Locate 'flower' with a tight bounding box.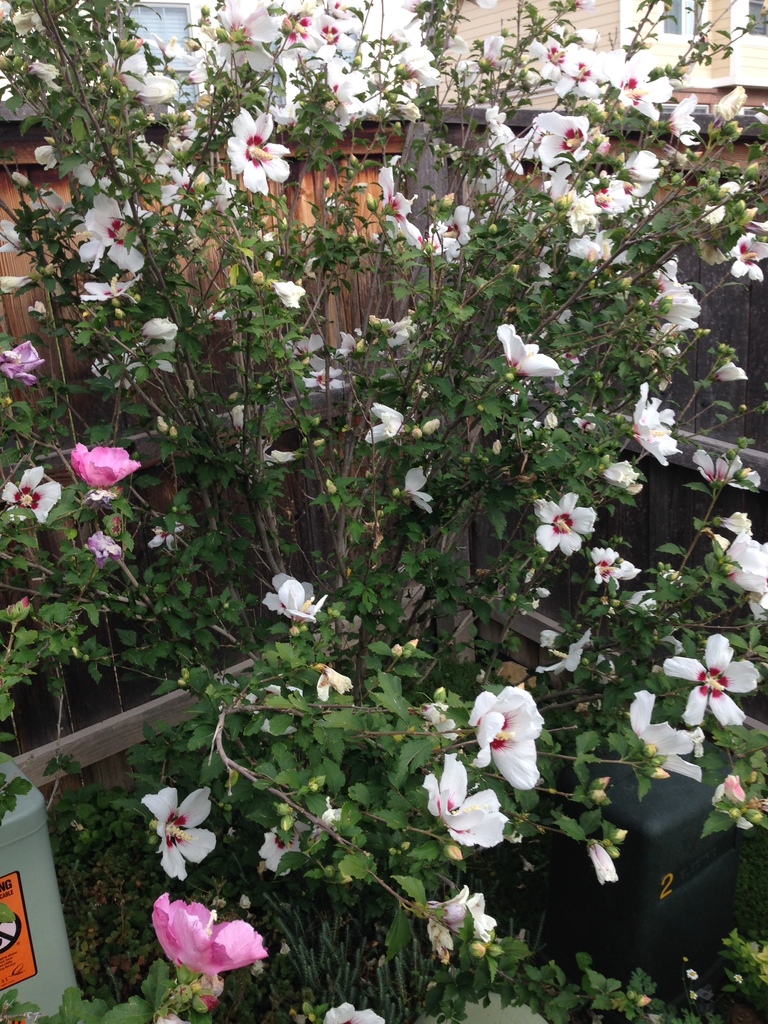
locate(74, 440, 141, 483).
